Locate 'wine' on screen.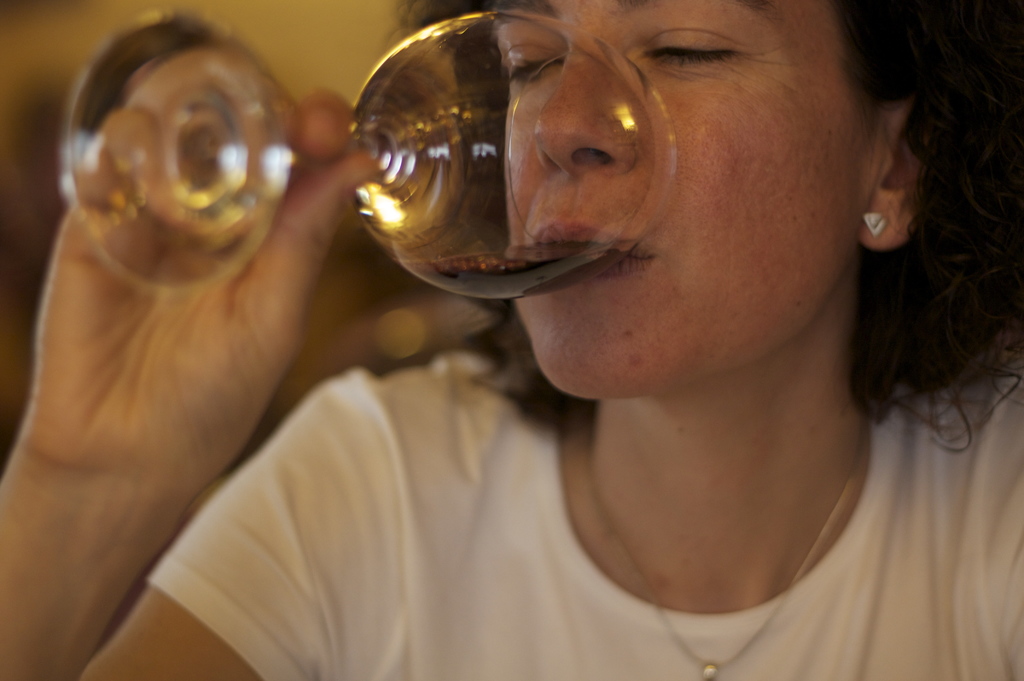
On screen at (x1=406, y1=252, x2=620, y2=297).
